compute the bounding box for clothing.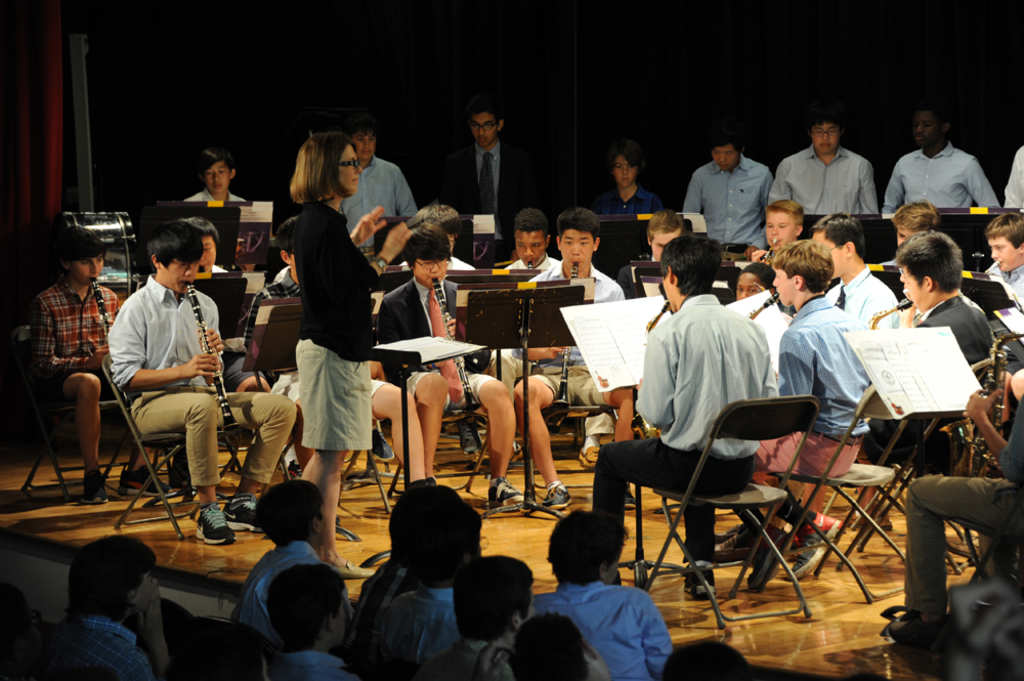
{"x1": 999, "y1": 141, "x2": 1023, "y2": 210}.
